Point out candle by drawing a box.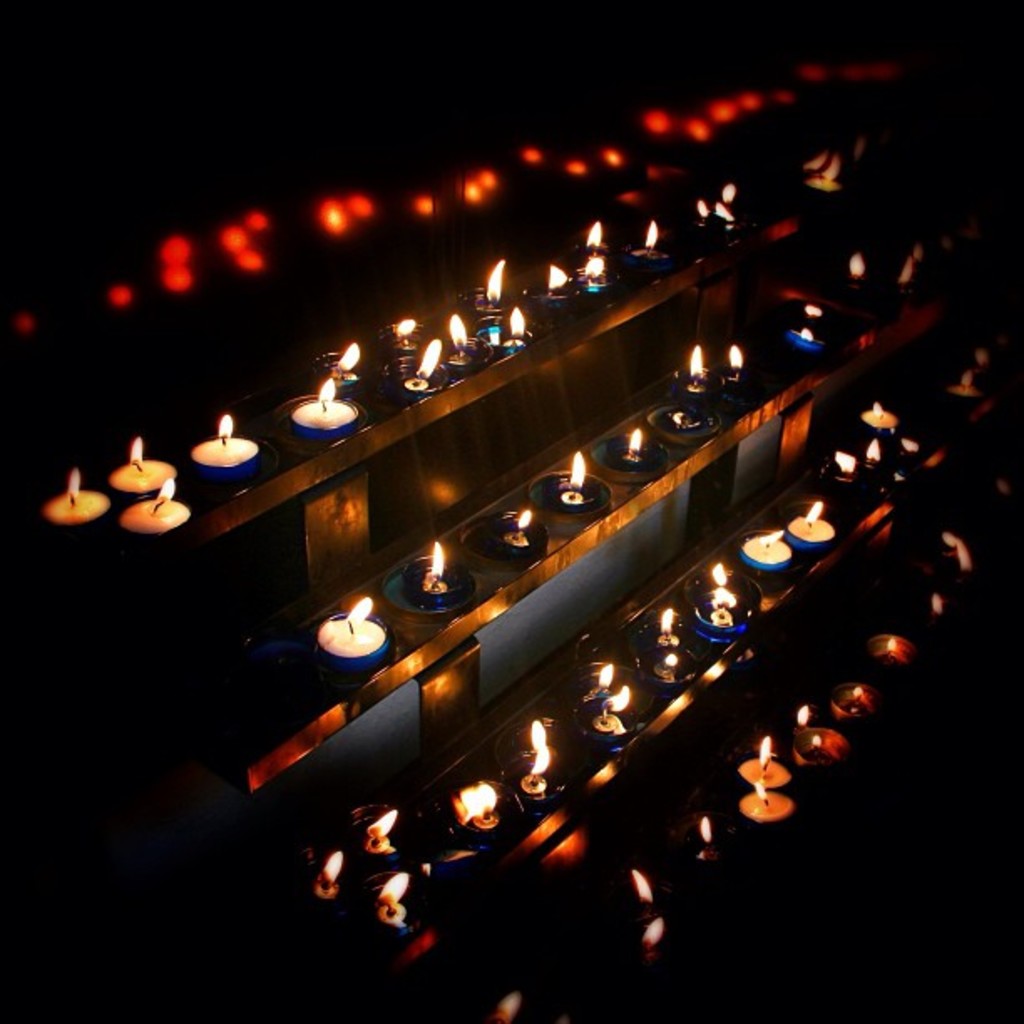
<region>316, 597, 395, 679</region>.
